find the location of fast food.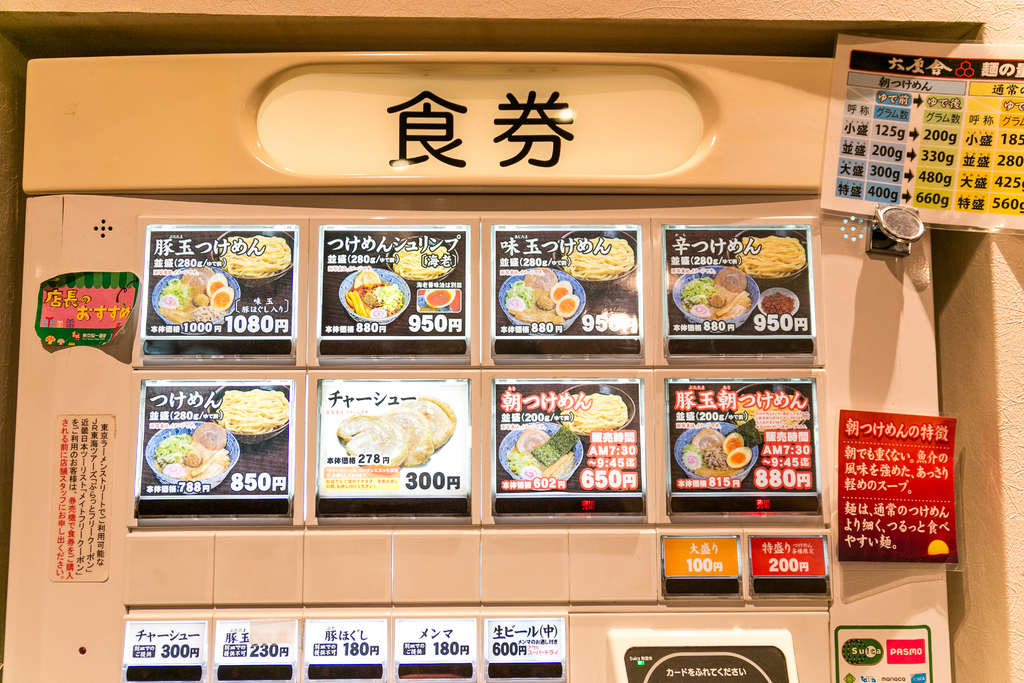
Location: locate(467, 396, 637, 493).
